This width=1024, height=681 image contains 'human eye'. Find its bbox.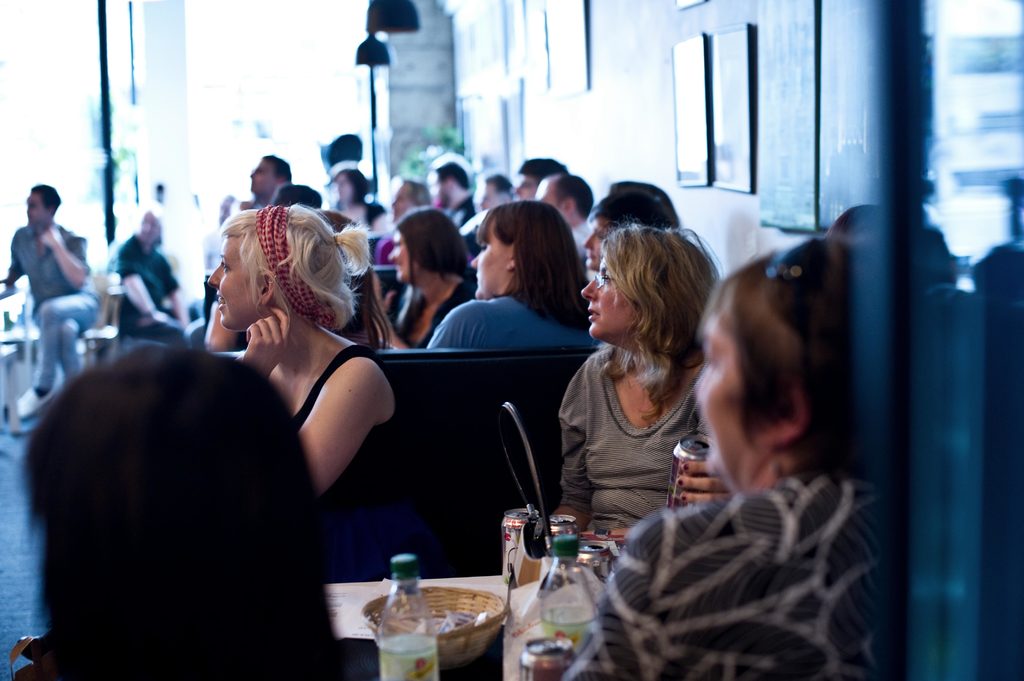
crop(212, 248, 236, 274).
